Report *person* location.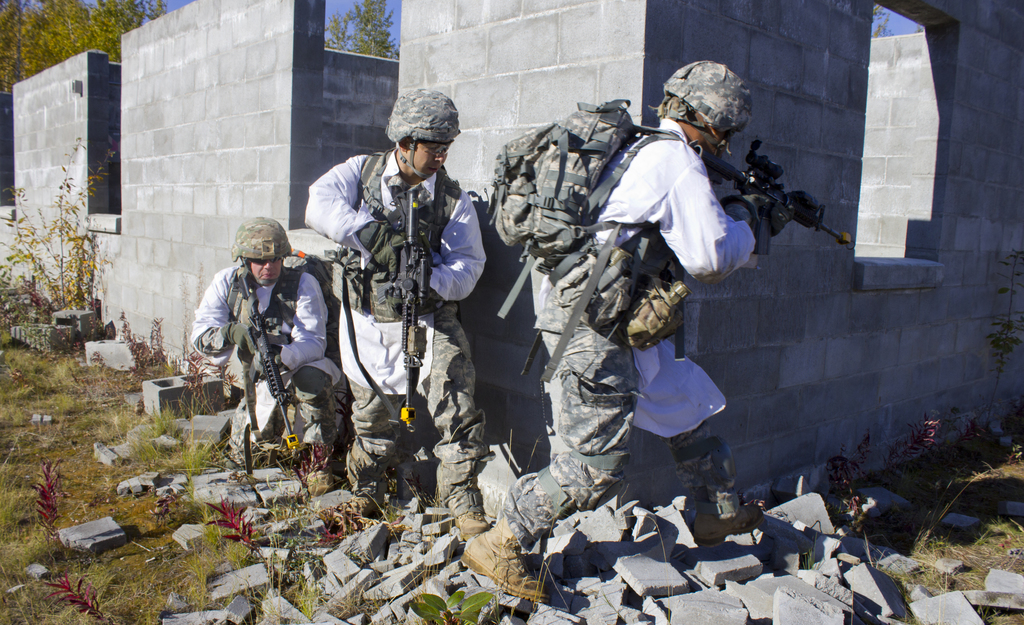
Report: <region>457, 60, 840, 602</region>.
